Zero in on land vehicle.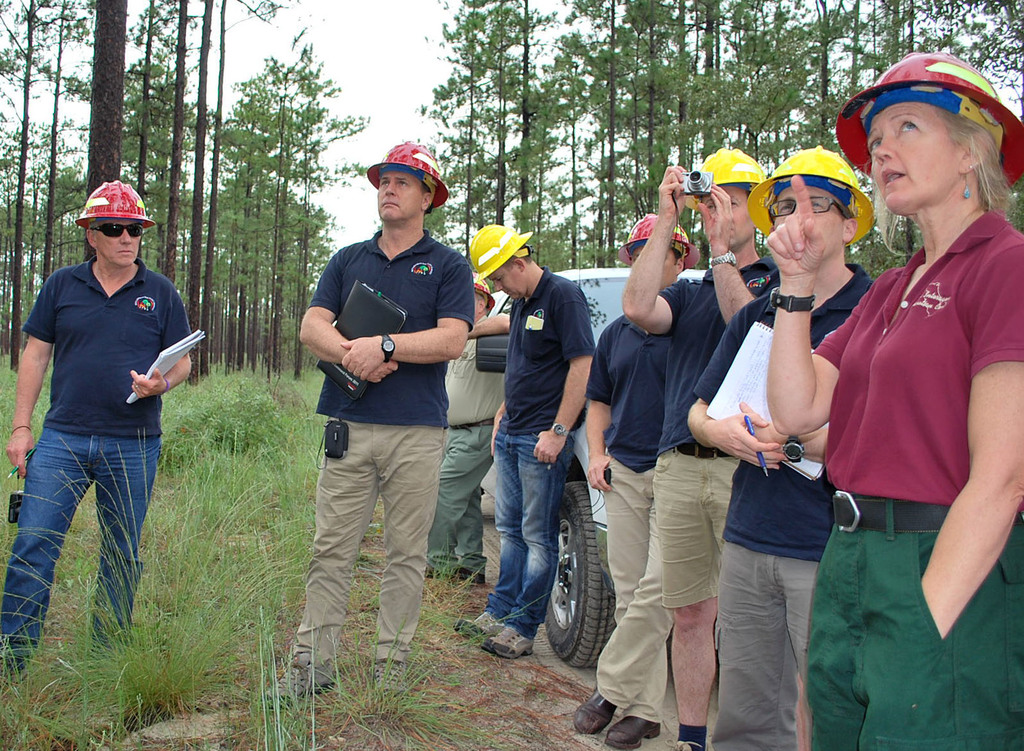
Zeroed in: {"x1": 486, "y1": 267, "x2": 704, "y2": 671}.
